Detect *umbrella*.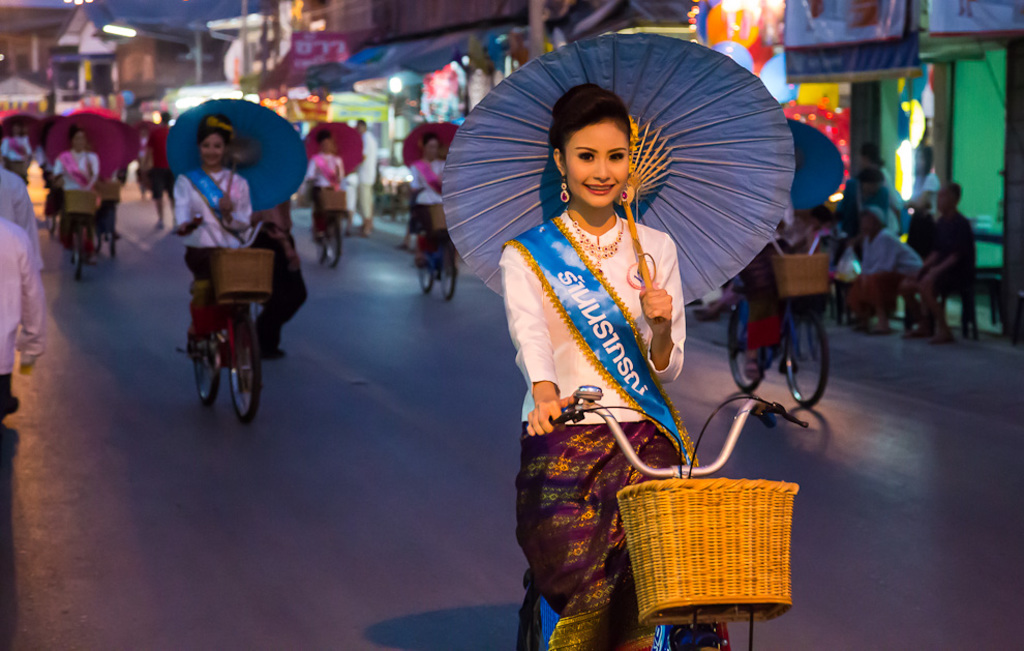
Detected at crop(786, 116, 848, 215).
